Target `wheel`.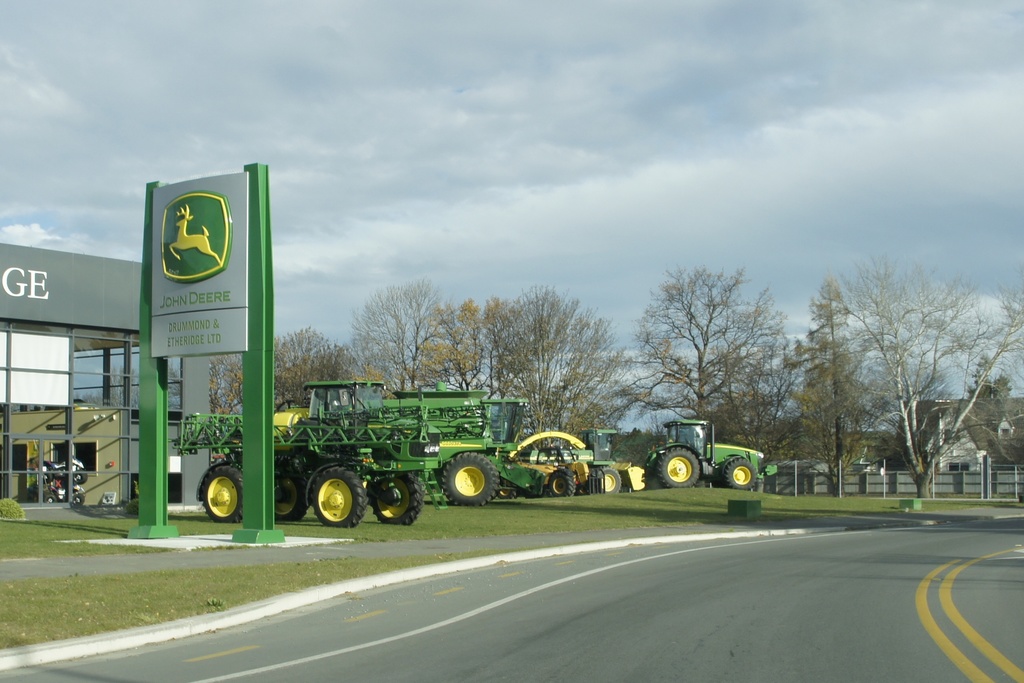
Target region: 293 474 369 532.
